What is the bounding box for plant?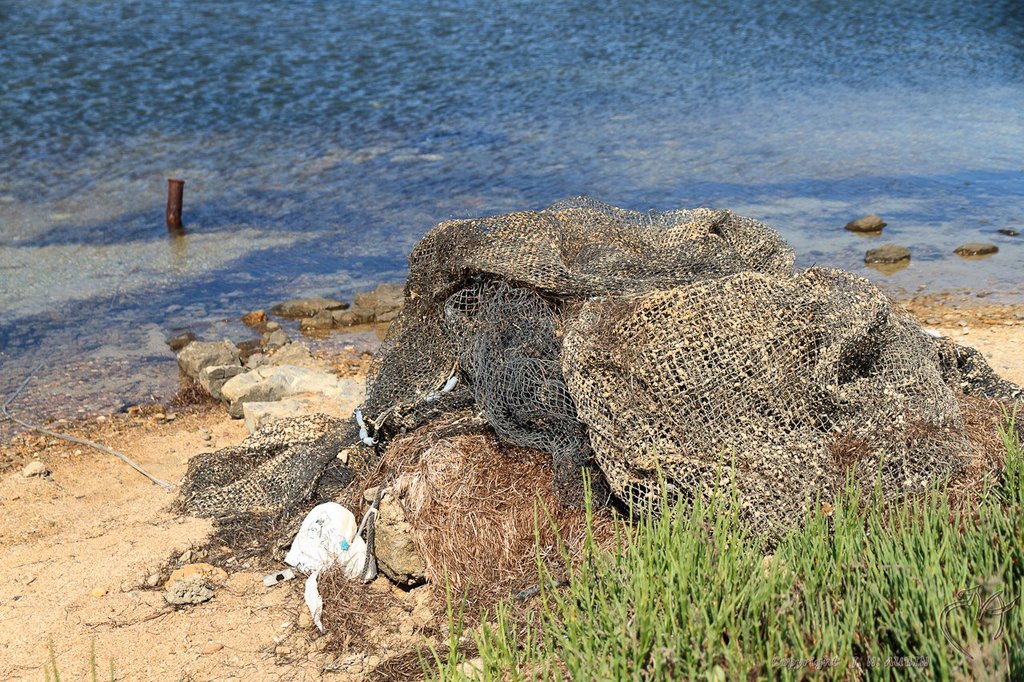
43/625/115/681.
